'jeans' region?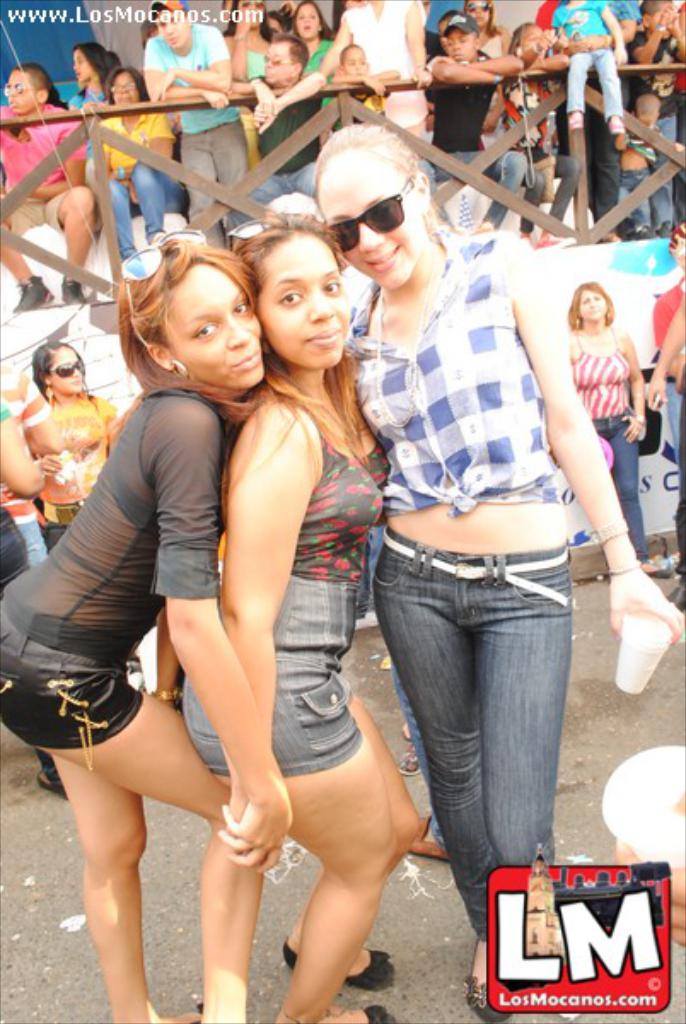
(664, 381, 679, 451)
